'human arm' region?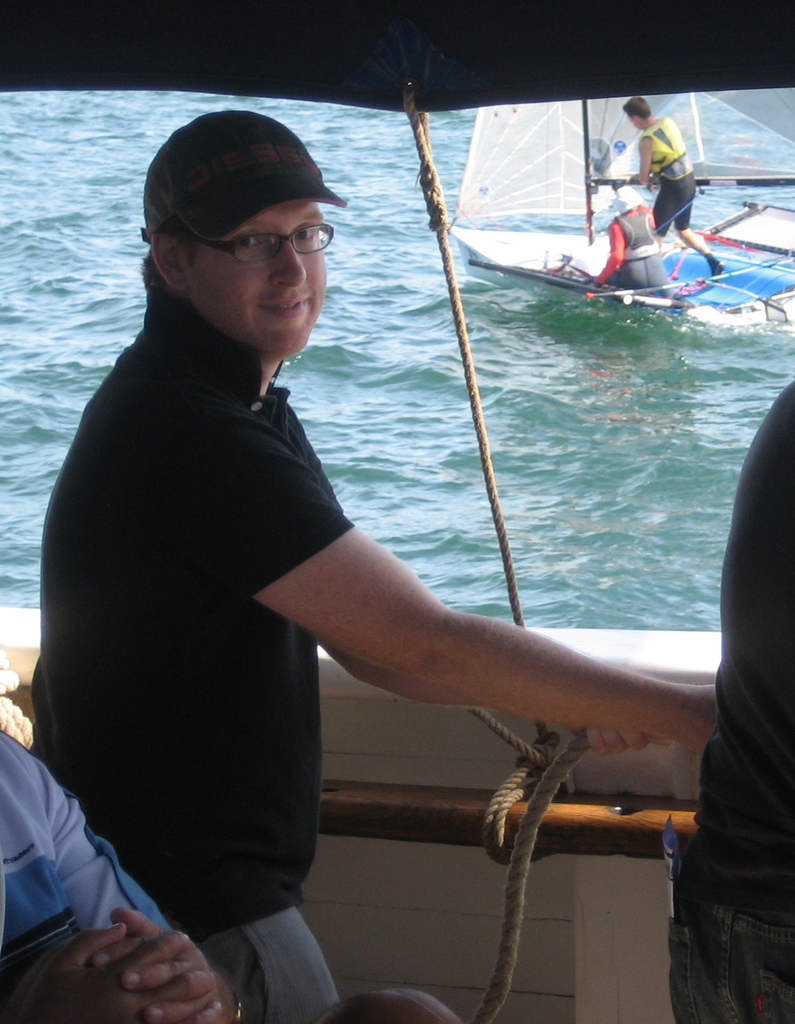
select_region(622, 127, 662, 197)
